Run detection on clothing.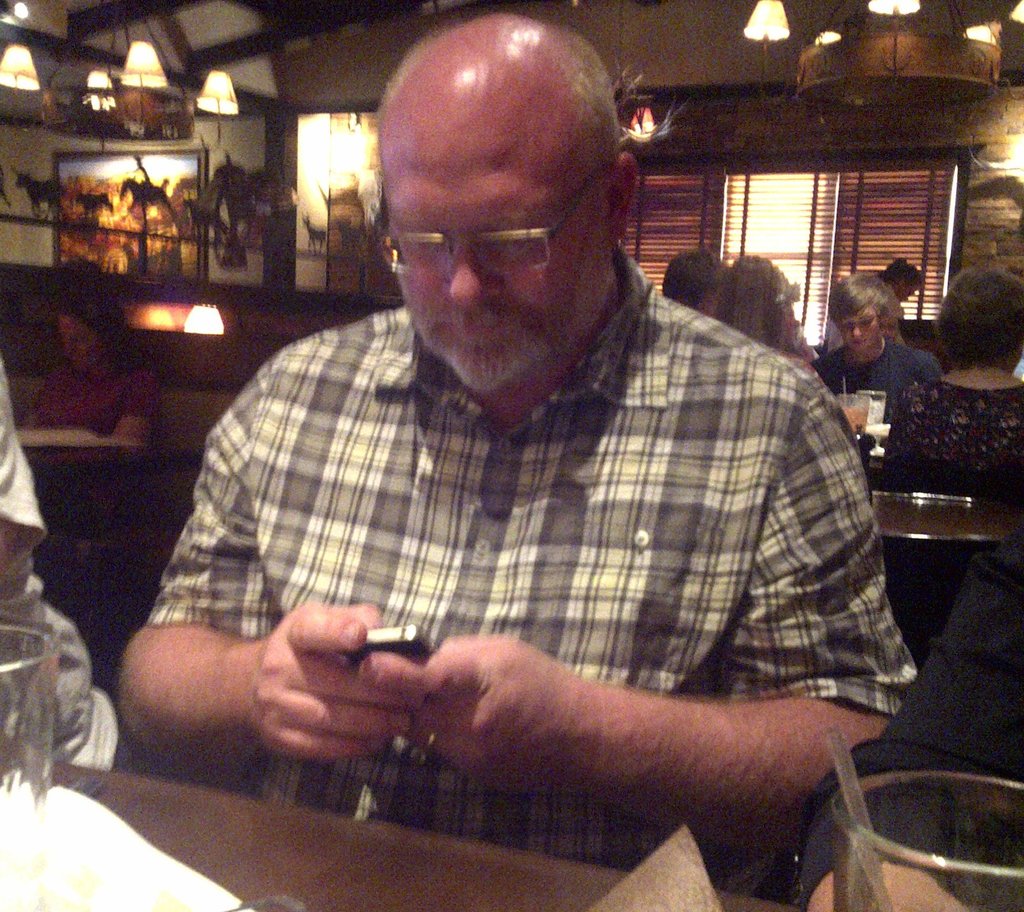
Result: rect(881, 371, 1023, 496).
